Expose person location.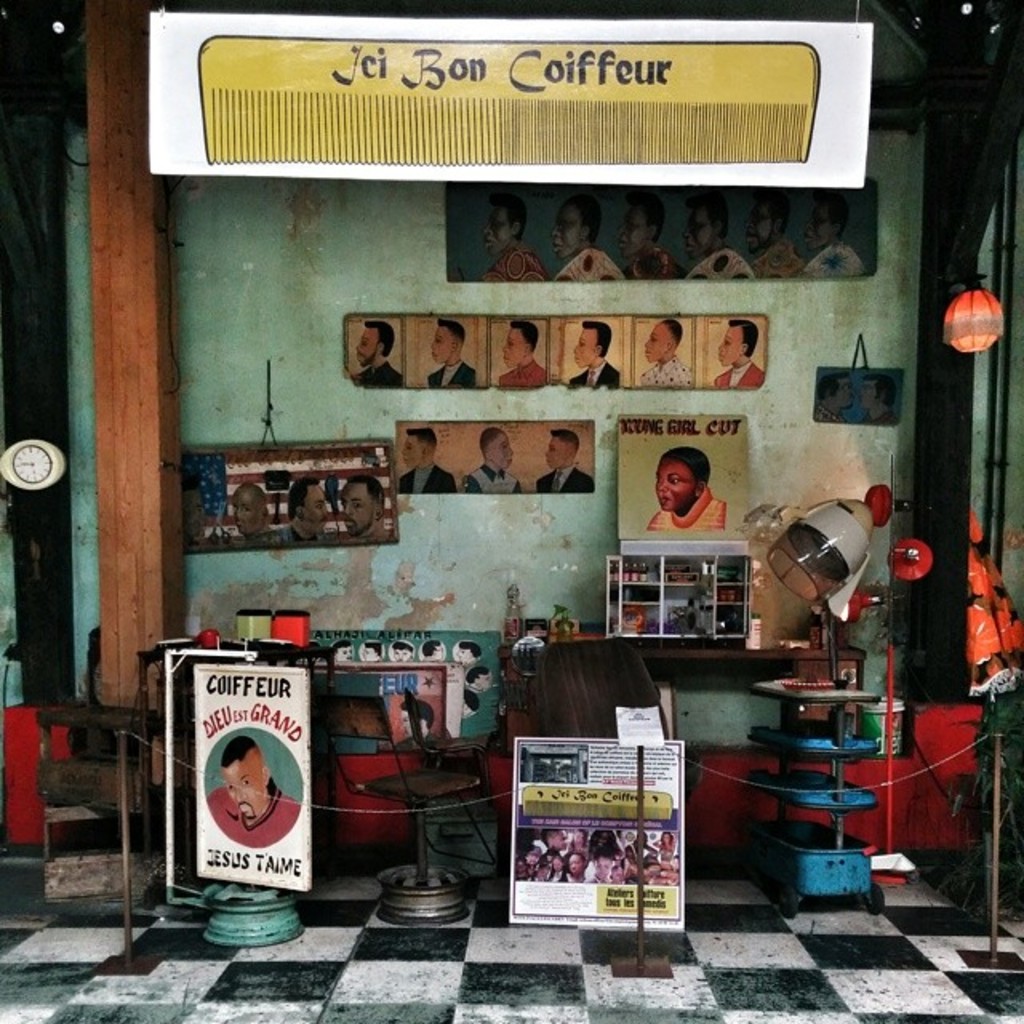
Exposed at Rect(230, 482, 275, 544).
